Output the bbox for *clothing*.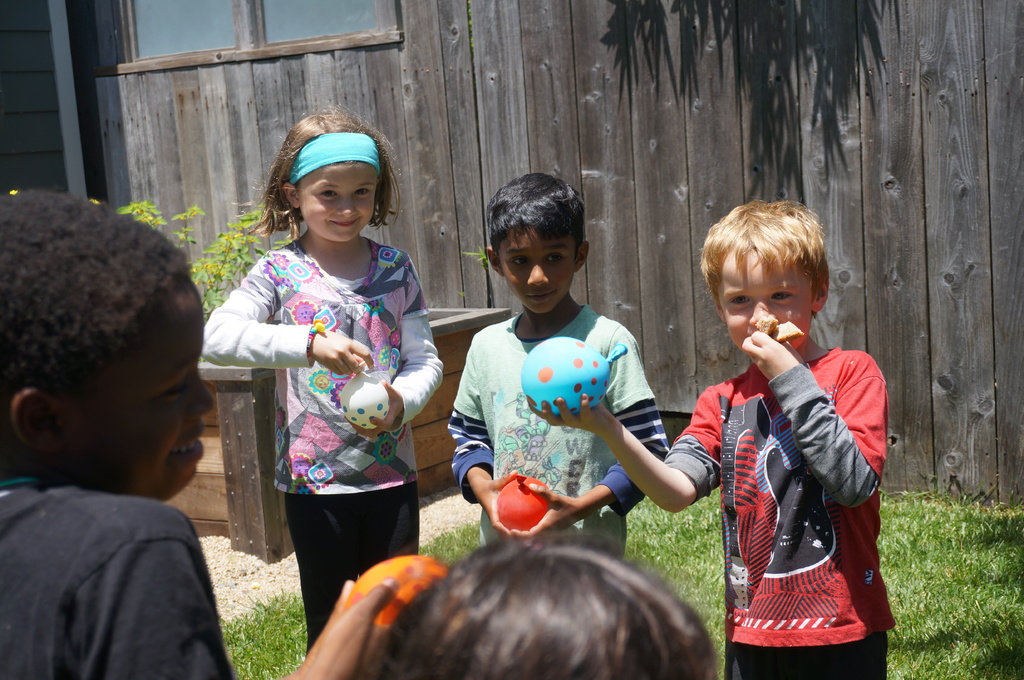
{"x1": 731, "y1": 633, "x2": 890, "y2": 679}.
